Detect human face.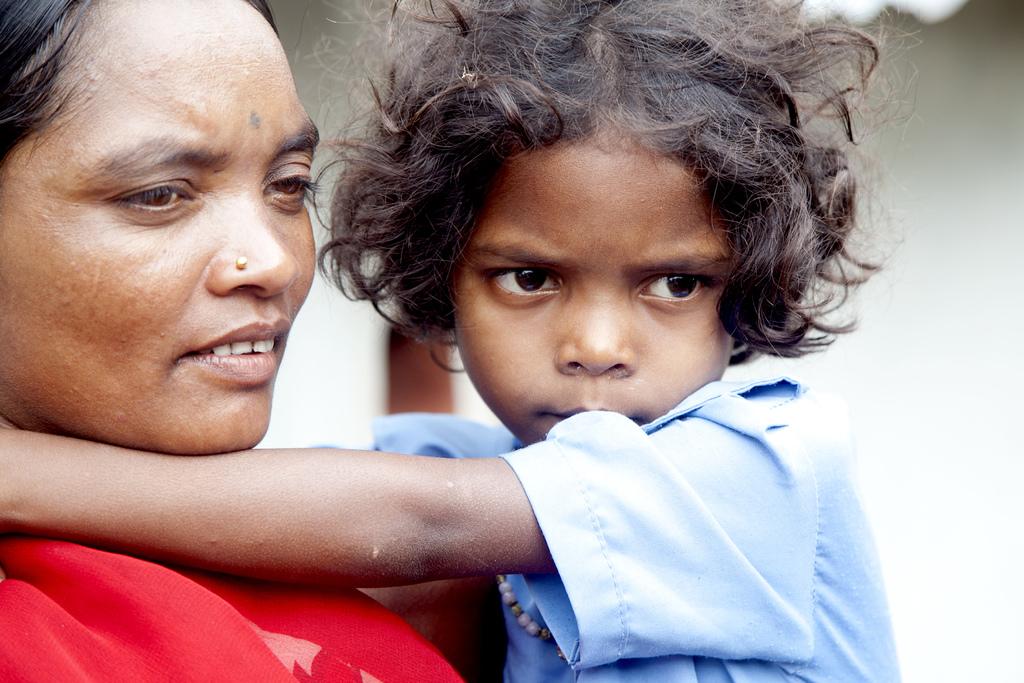
Detected at bbox(0, 5, 334, 460).
